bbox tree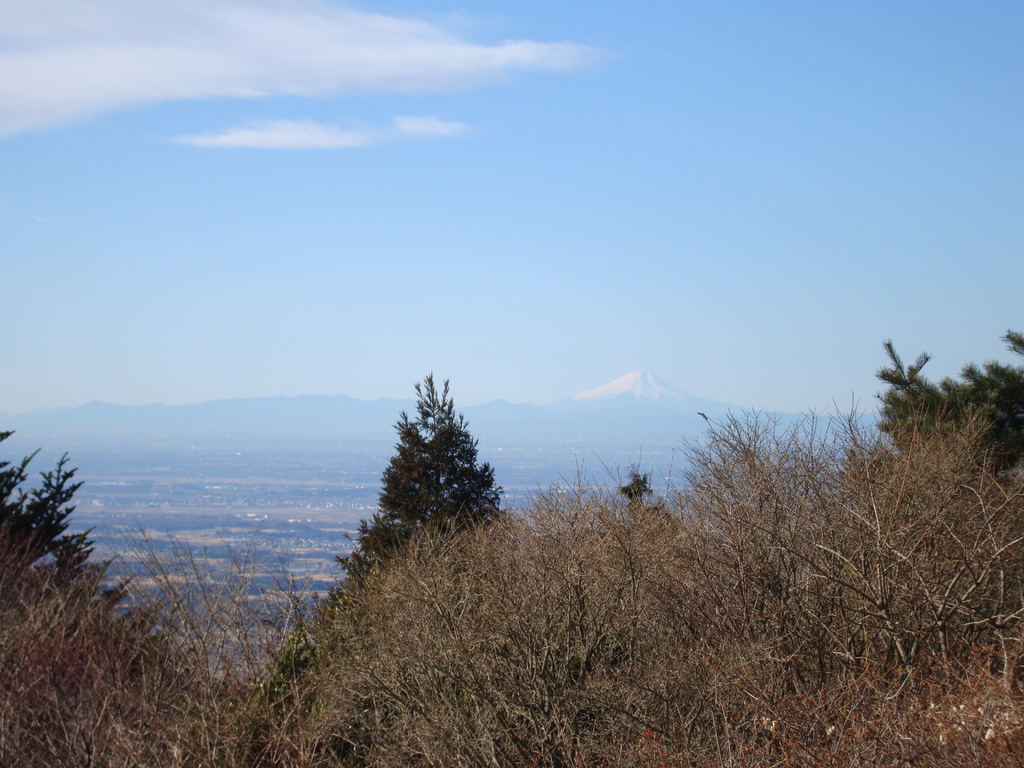
select_region(365, 376, 499, 562)
